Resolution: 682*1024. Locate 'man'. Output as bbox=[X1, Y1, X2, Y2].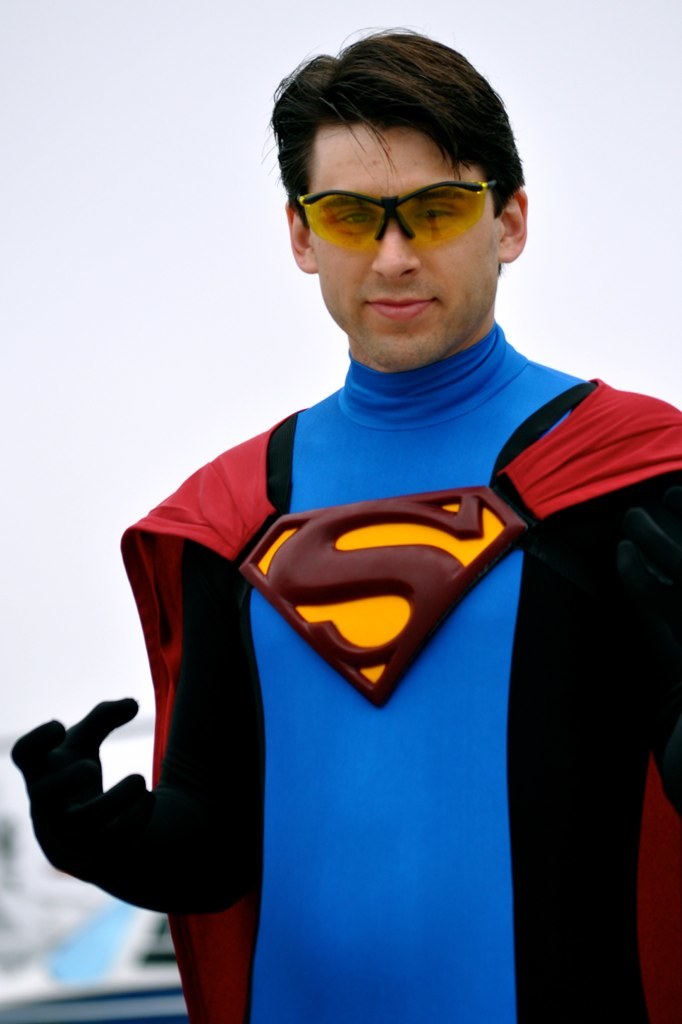
bbox=[119, 61, 656, 1009].
